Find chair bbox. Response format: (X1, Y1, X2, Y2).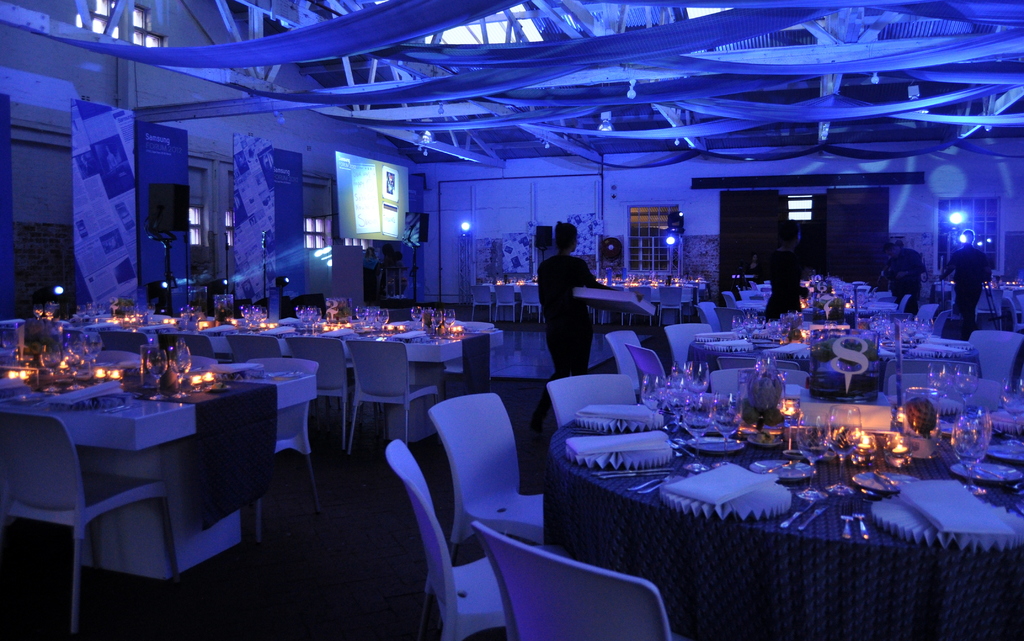
(774, 370, 808, 394).
